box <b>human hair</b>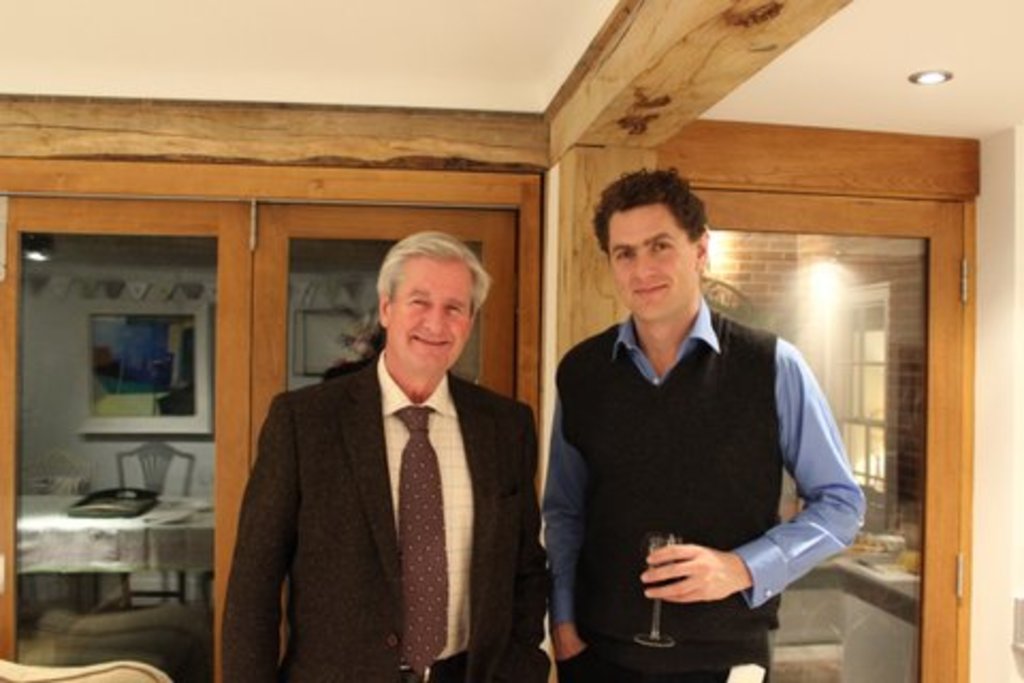
select_region(595, 171, 715, 284)
